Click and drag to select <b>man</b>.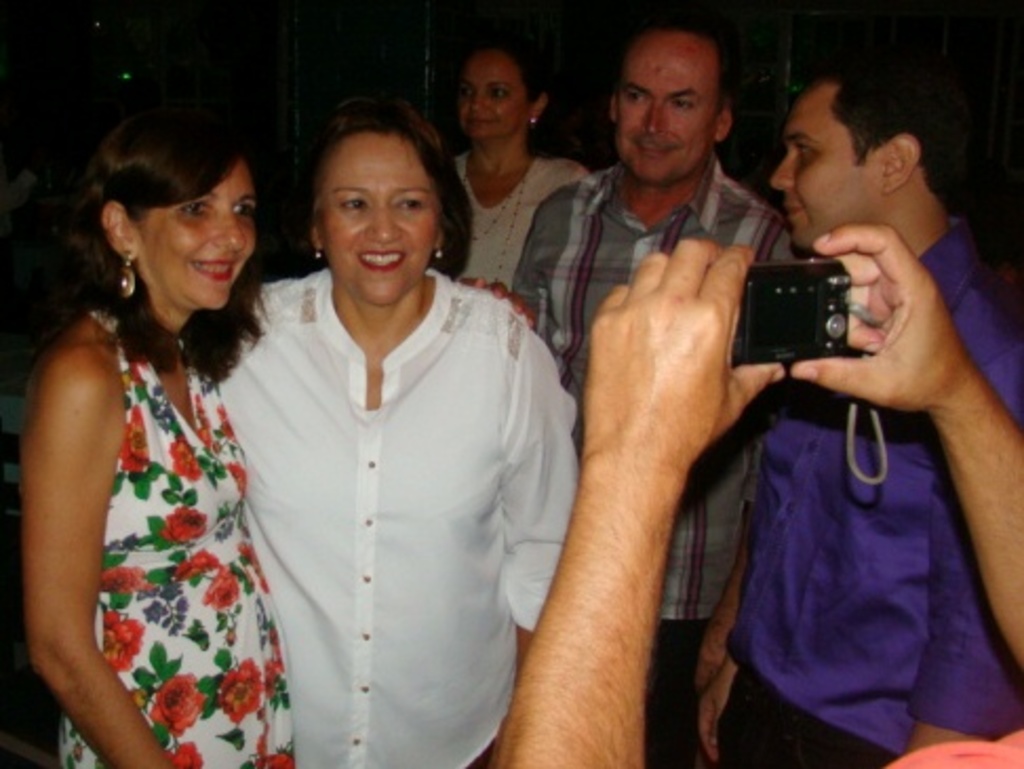
Selection: <box>506,19,803,767</box>.
